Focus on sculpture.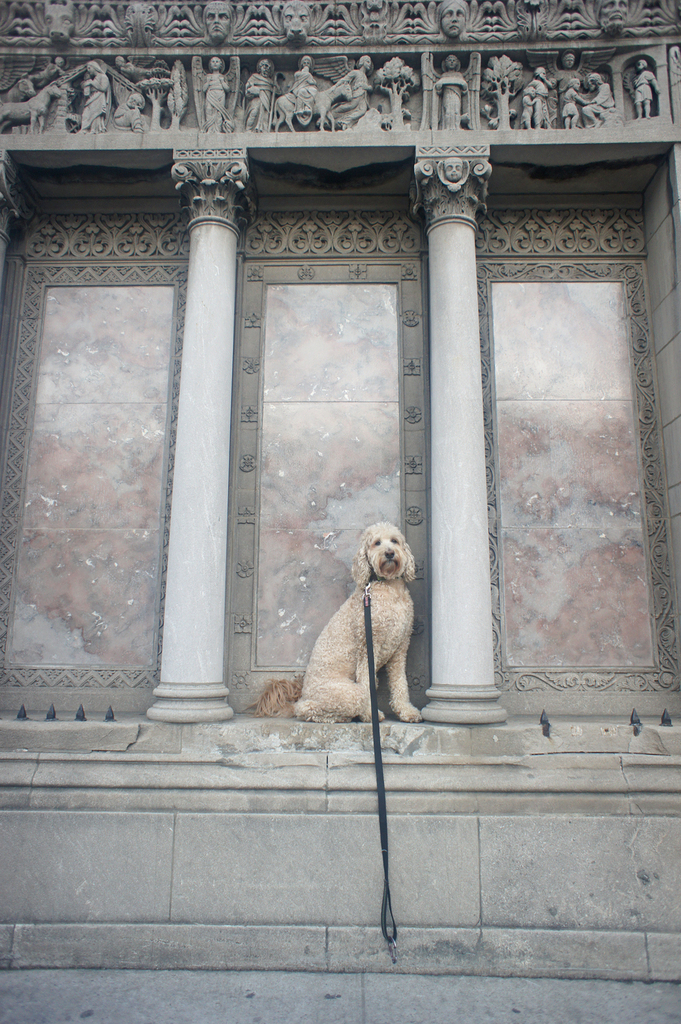
Focused at BBox(596, 0, 627, 35).
